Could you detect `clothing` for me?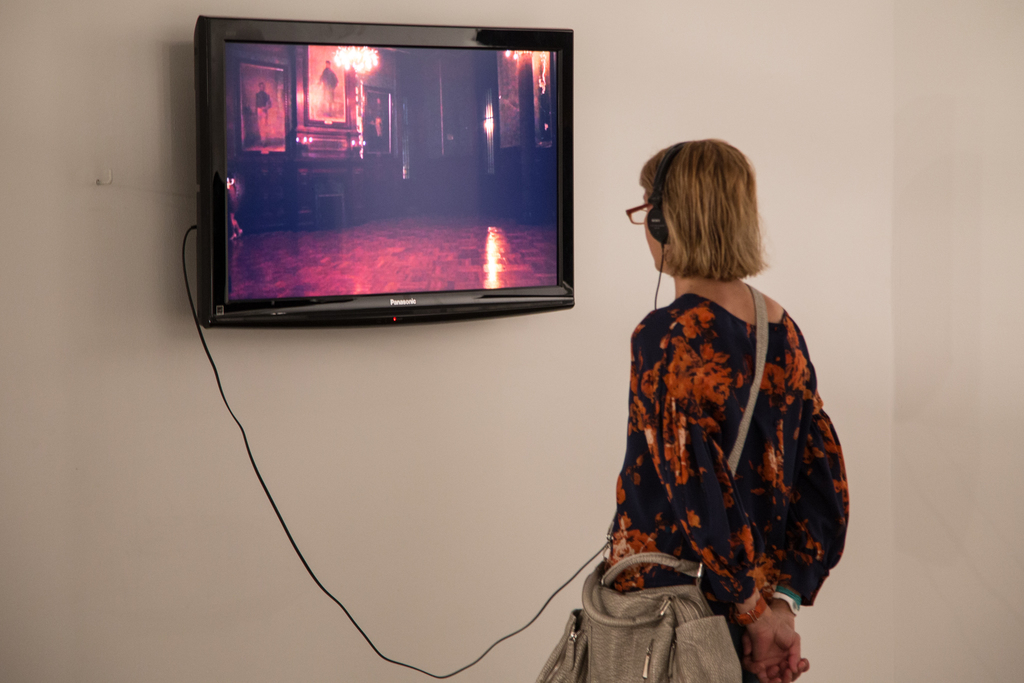
Detection result: <box>574,259,847,667</box>.
